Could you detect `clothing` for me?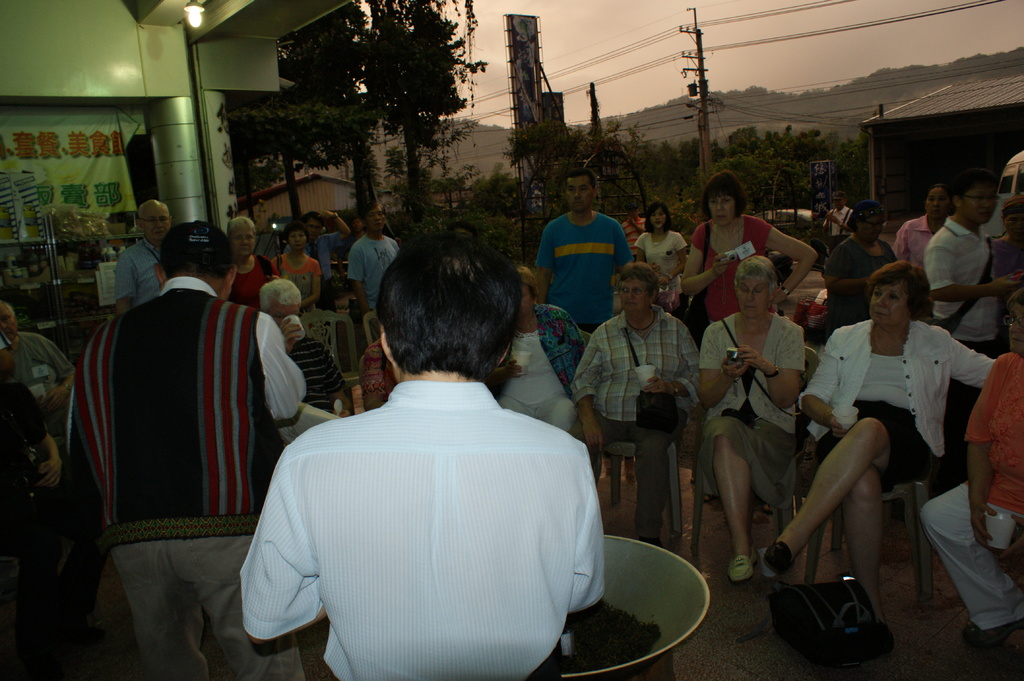
Detection result: x1=220, y1=255, x2=286, y2=286.
